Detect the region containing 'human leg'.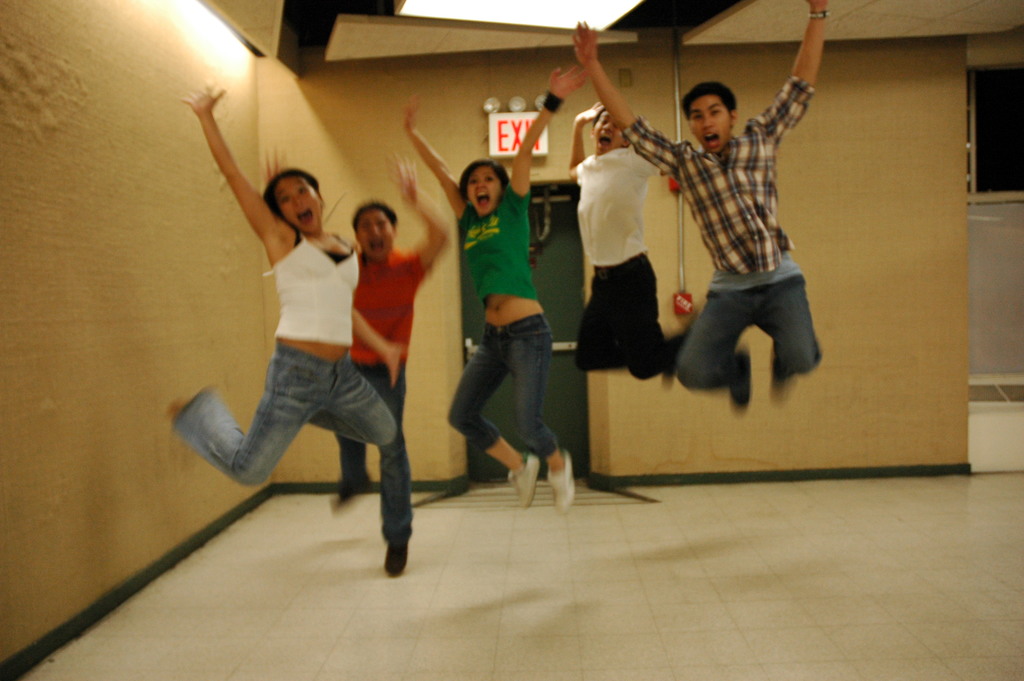
[x1=671, y1=279, x2=750, y2=411].
